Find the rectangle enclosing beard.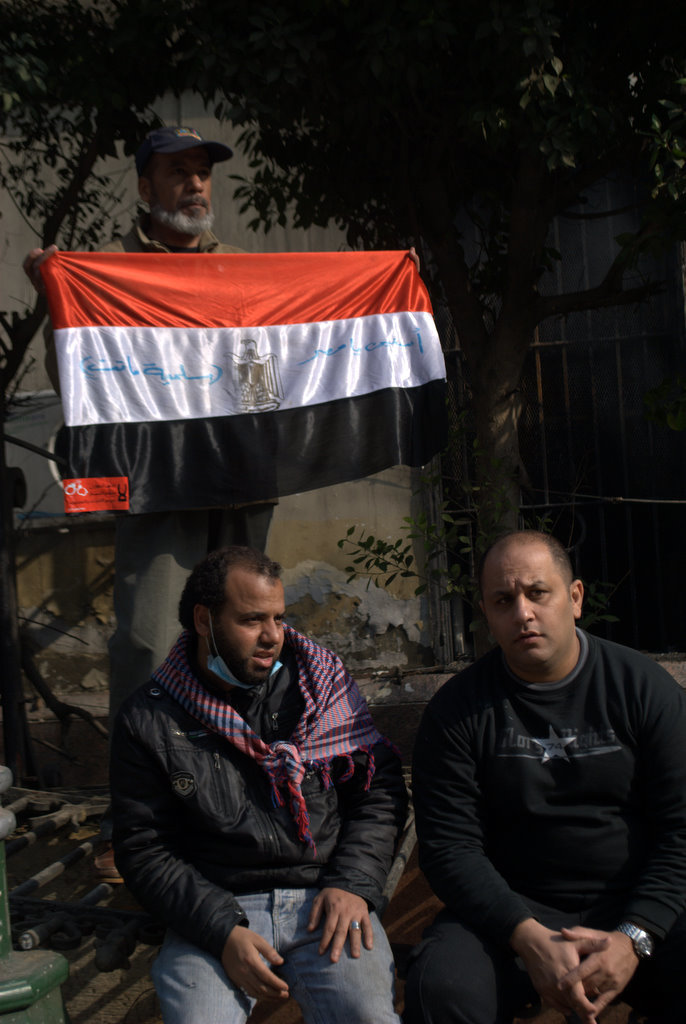
bbox(137, 160, 228, 228).
